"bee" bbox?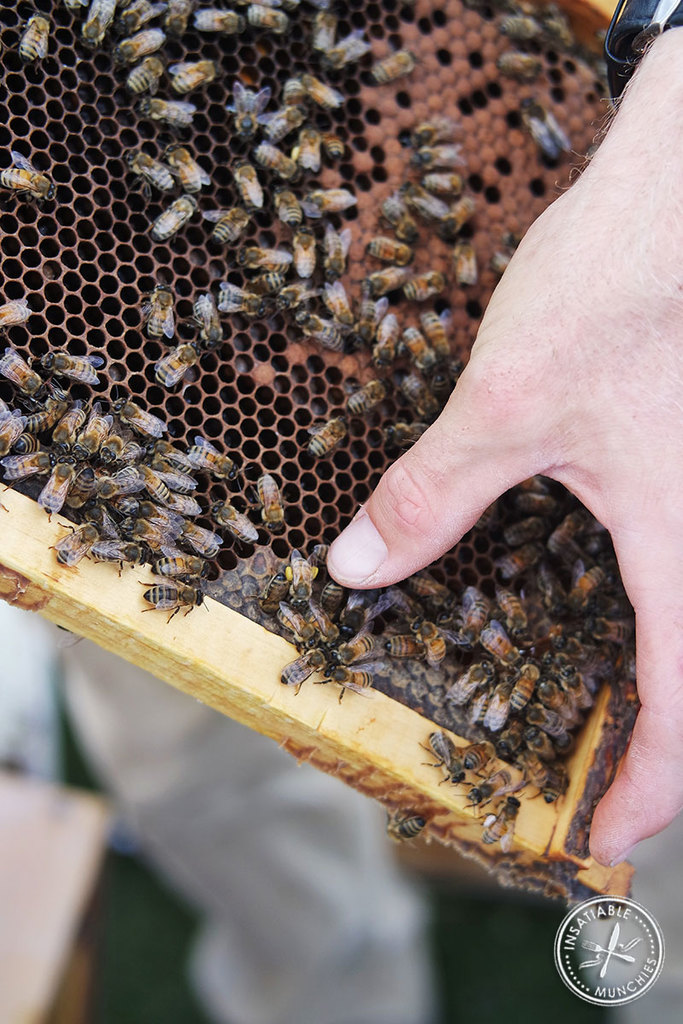
<box>471,585,492,631</box>
